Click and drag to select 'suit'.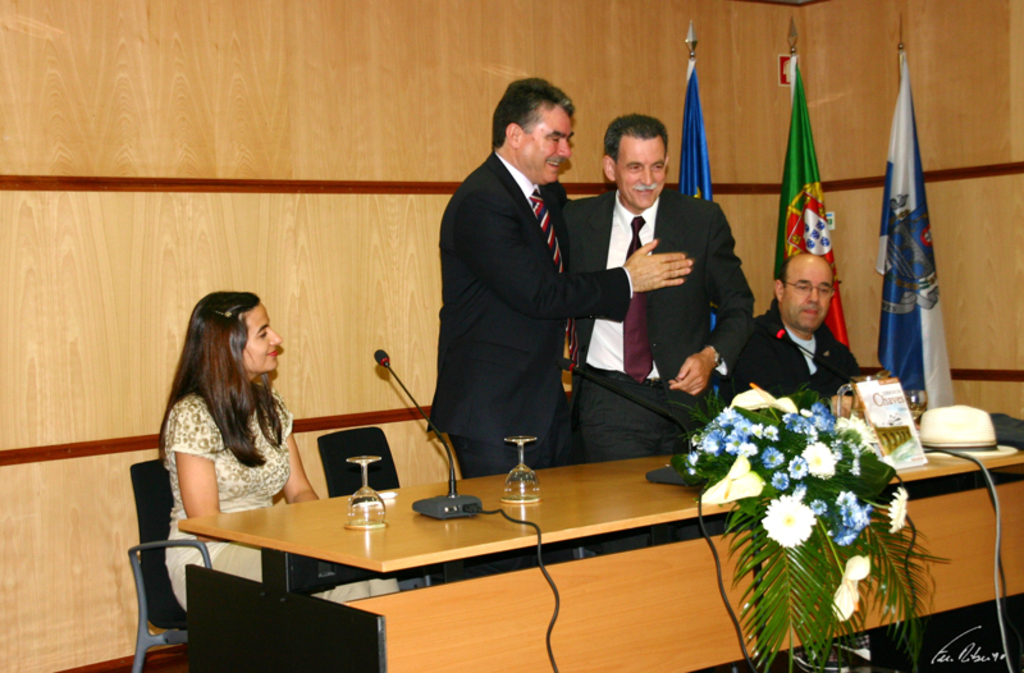
Selection: box(562, 186, 756, 459).
